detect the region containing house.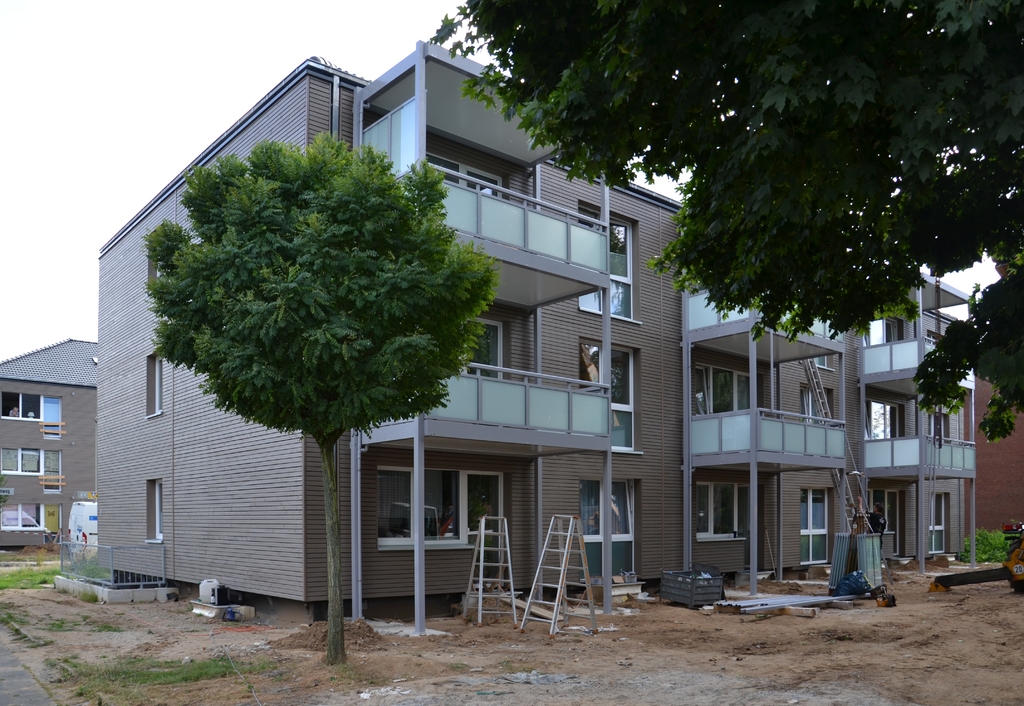
BBox(0, 333, 97, 547).
